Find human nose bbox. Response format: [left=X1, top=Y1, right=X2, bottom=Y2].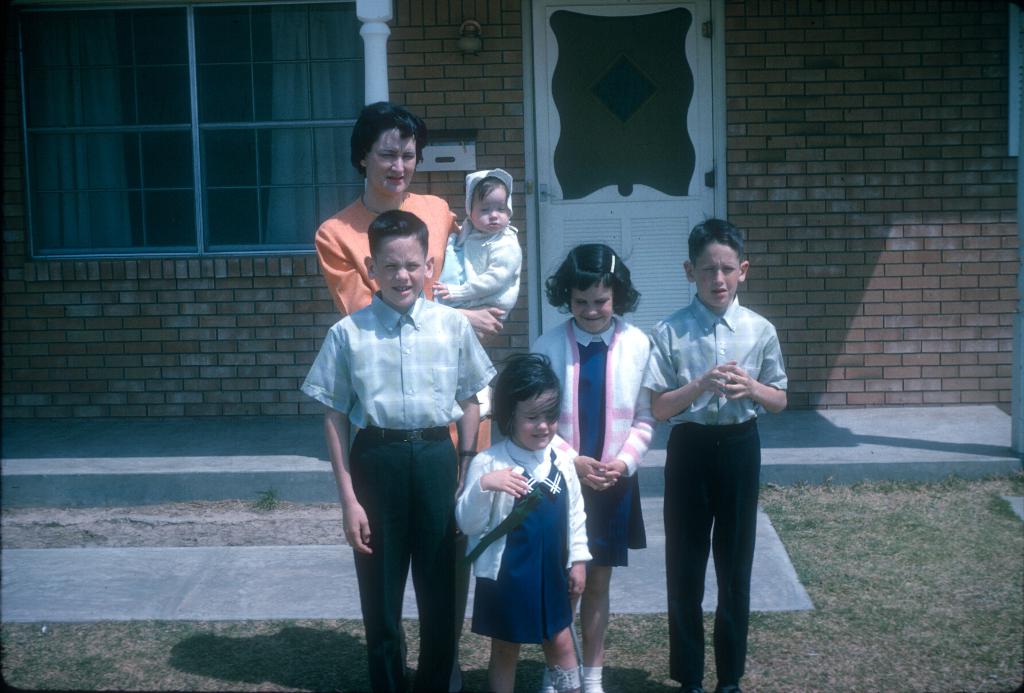
[left=395, top=264, right=412, bottom=281].
